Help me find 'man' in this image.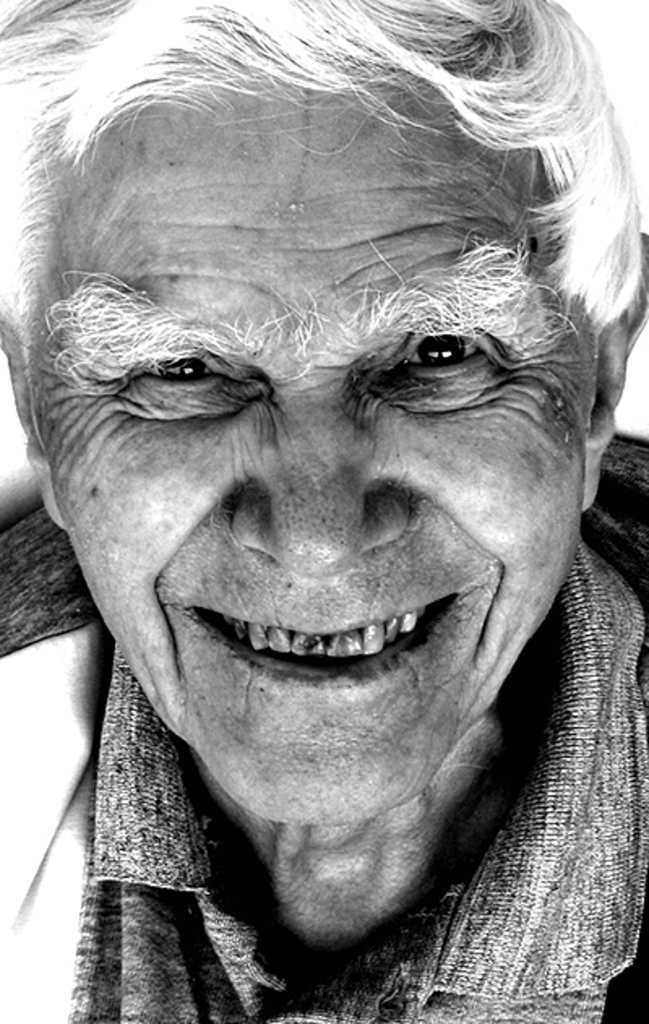
Found it: detection(5, 21, 644, 1009).
